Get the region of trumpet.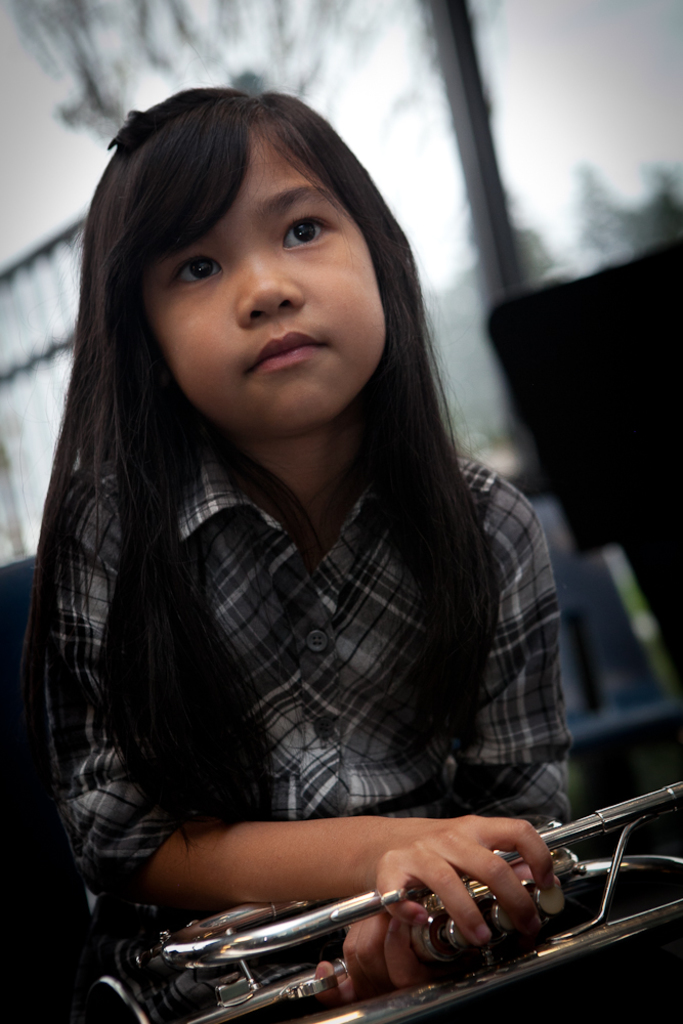
{"x1": 99, "y1": 782, "x2": 682, "y2": 1000}.
